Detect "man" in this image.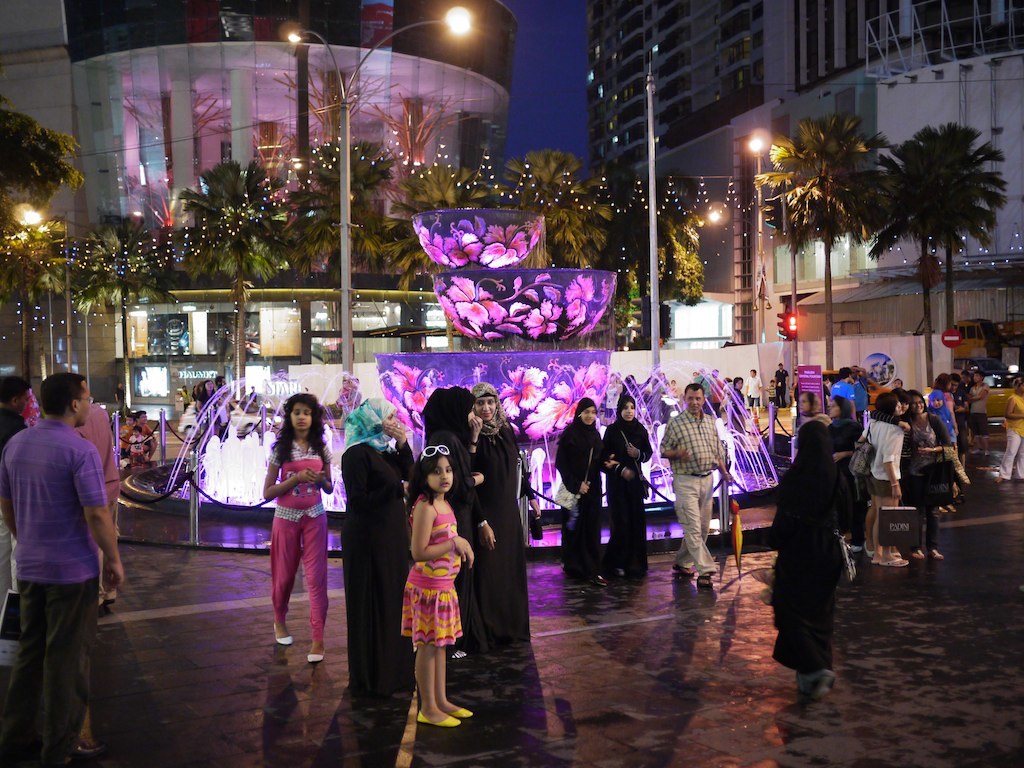
Detection: x1=119, y1=408, x2=160, y2=460.
